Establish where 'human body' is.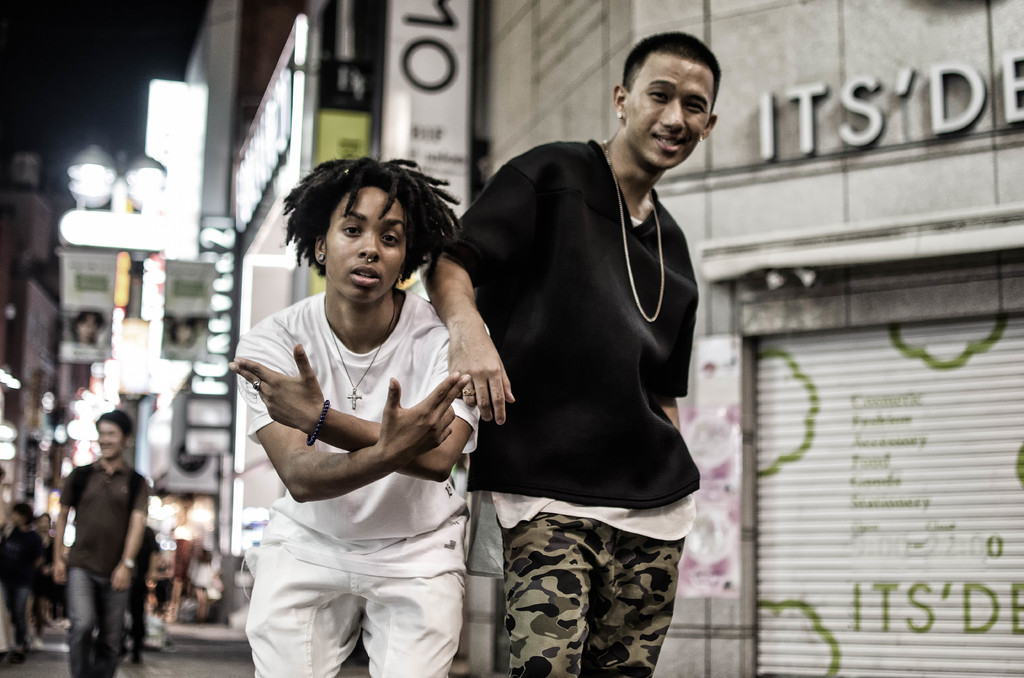
Established at bbox(50, 454, 152, 677).
